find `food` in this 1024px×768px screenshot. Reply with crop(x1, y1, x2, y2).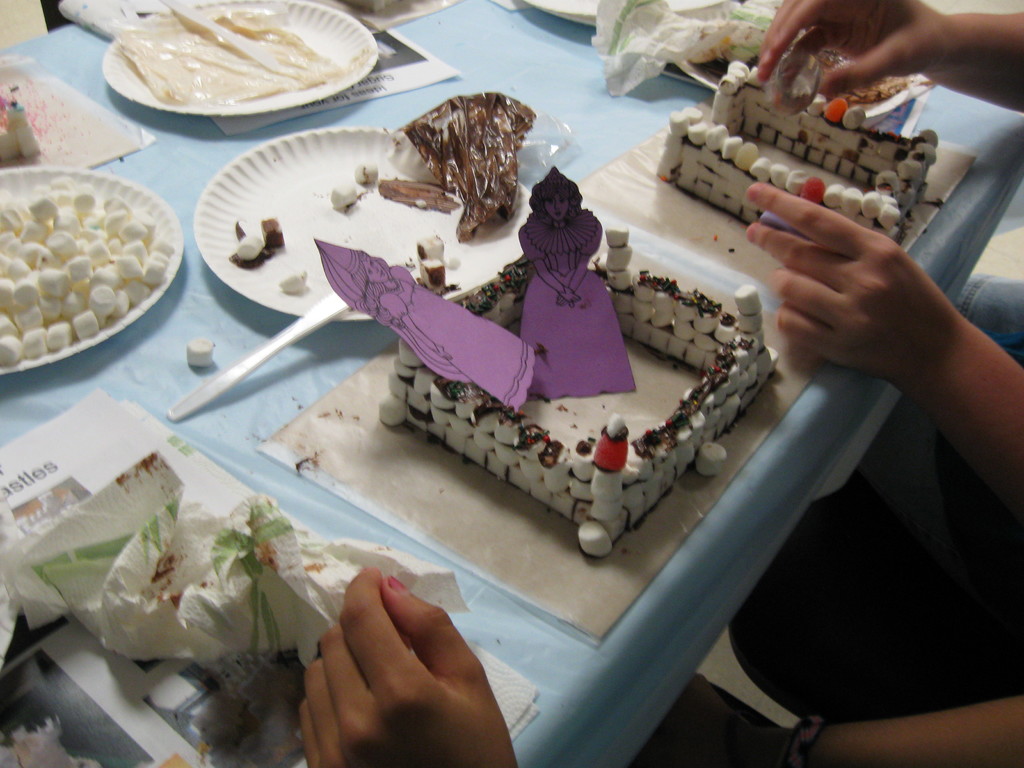
crop(348, 156, 382, 186).
